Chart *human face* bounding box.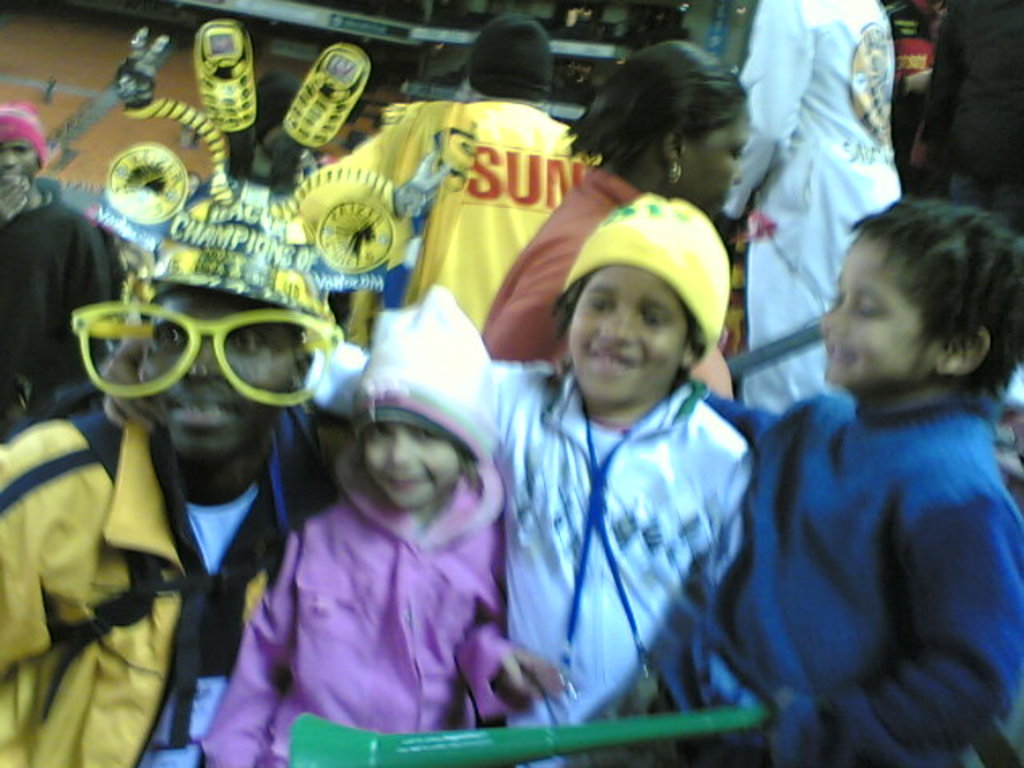
Charted: <box>680,102,754,214</box>.
